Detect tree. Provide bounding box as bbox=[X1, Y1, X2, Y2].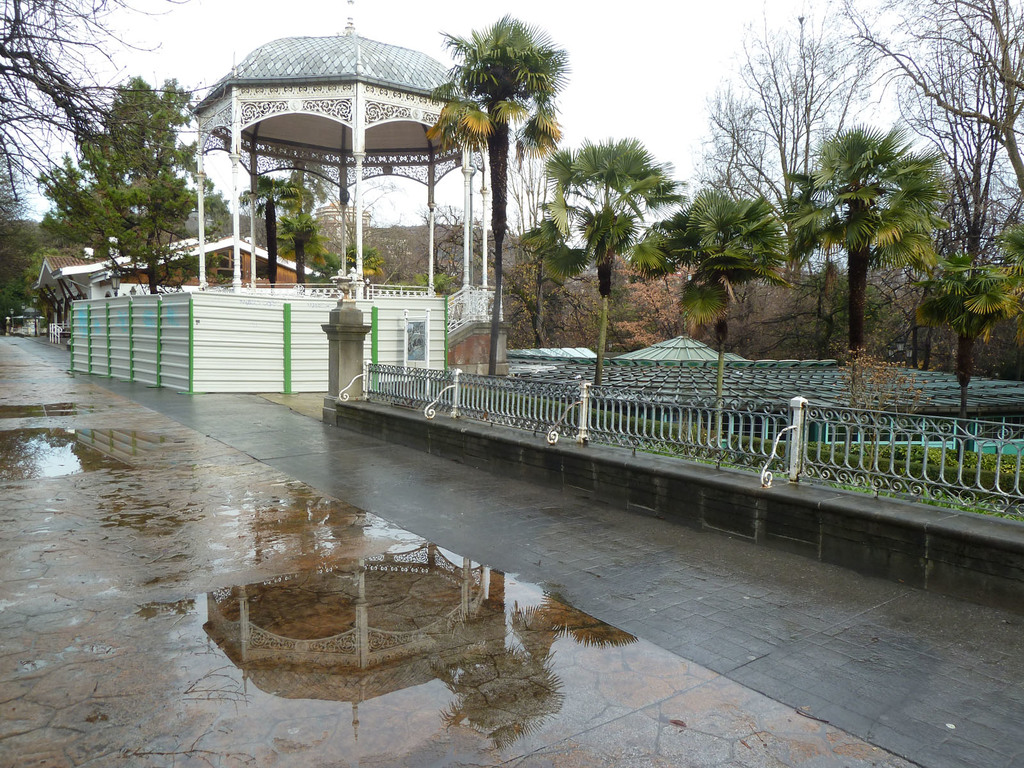
bbox=[537, 137, 691, 396].
